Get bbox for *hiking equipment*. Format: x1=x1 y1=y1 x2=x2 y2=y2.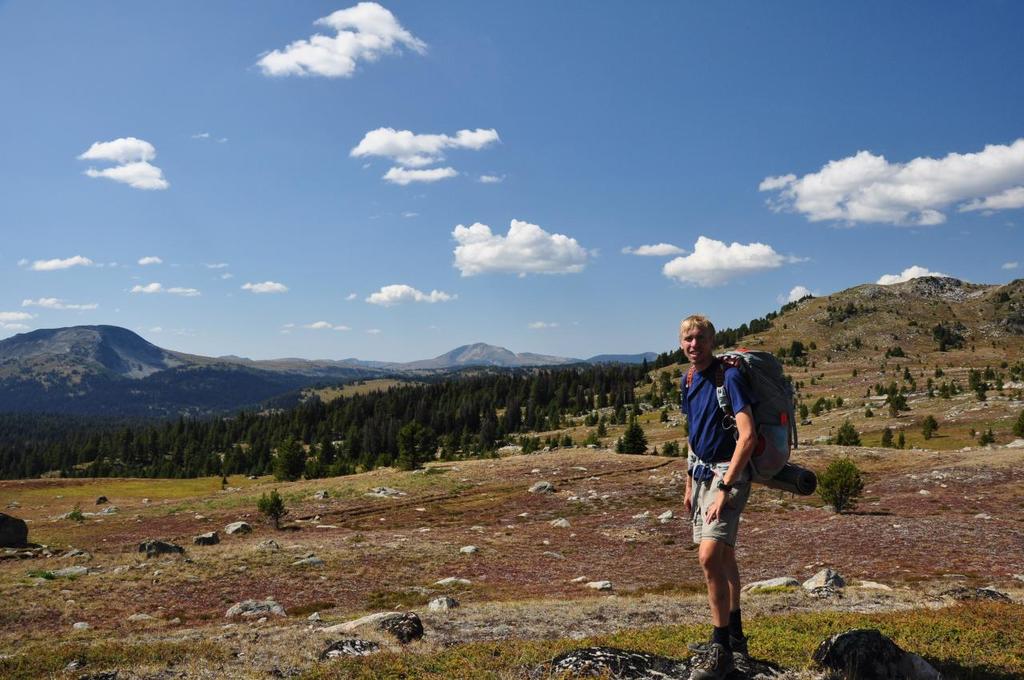
x1=678 y1=346 x2=801 y2=479.
